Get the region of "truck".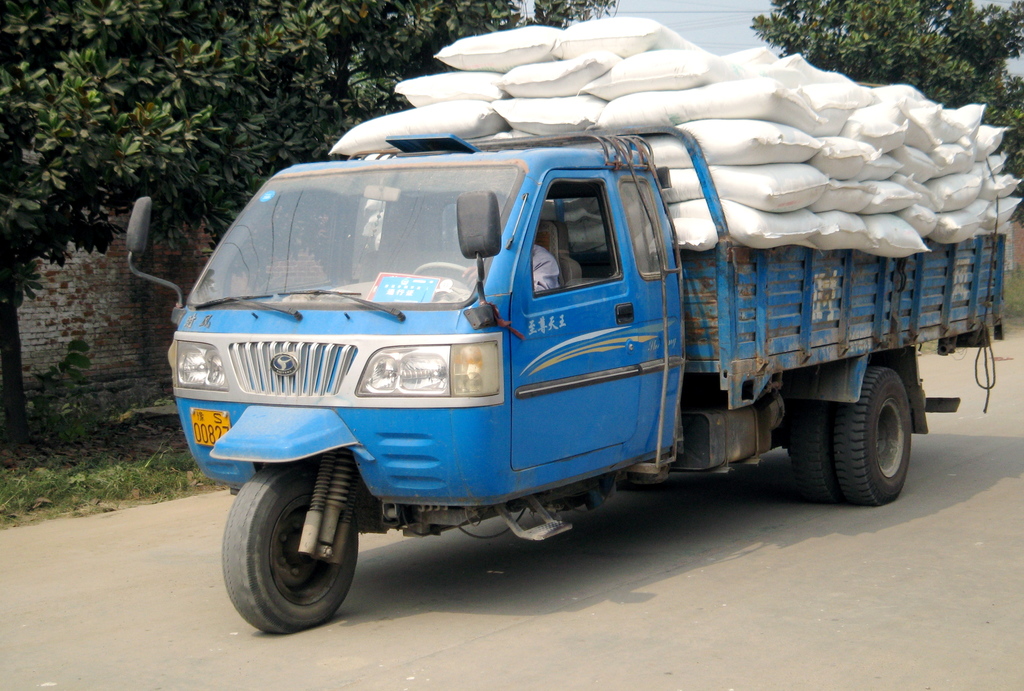
{"left": 140, "top": 94, "right": 989, "bottom": 619}.
